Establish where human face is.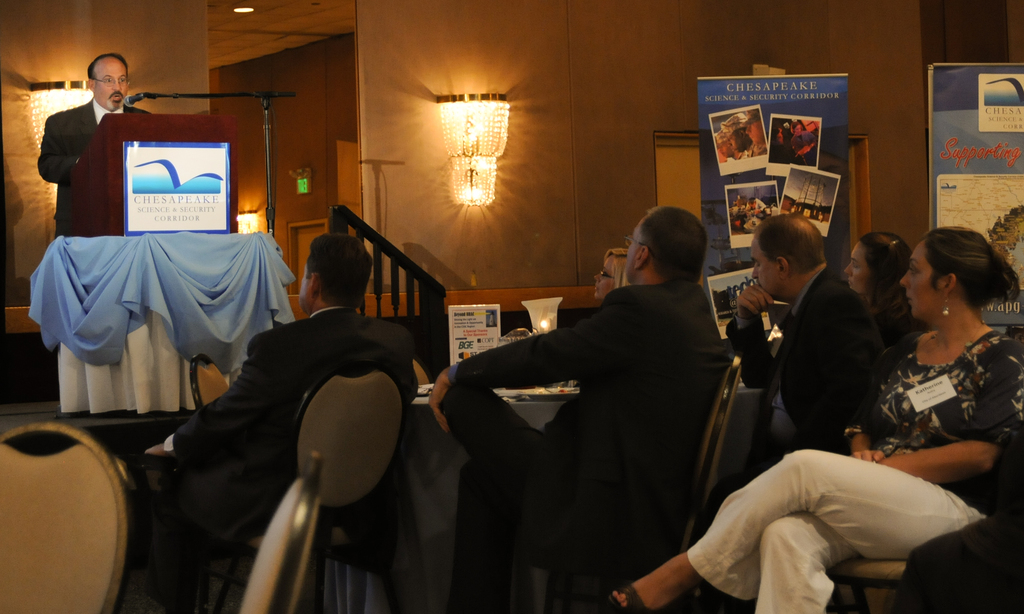
Established at [840,239,871,294].
